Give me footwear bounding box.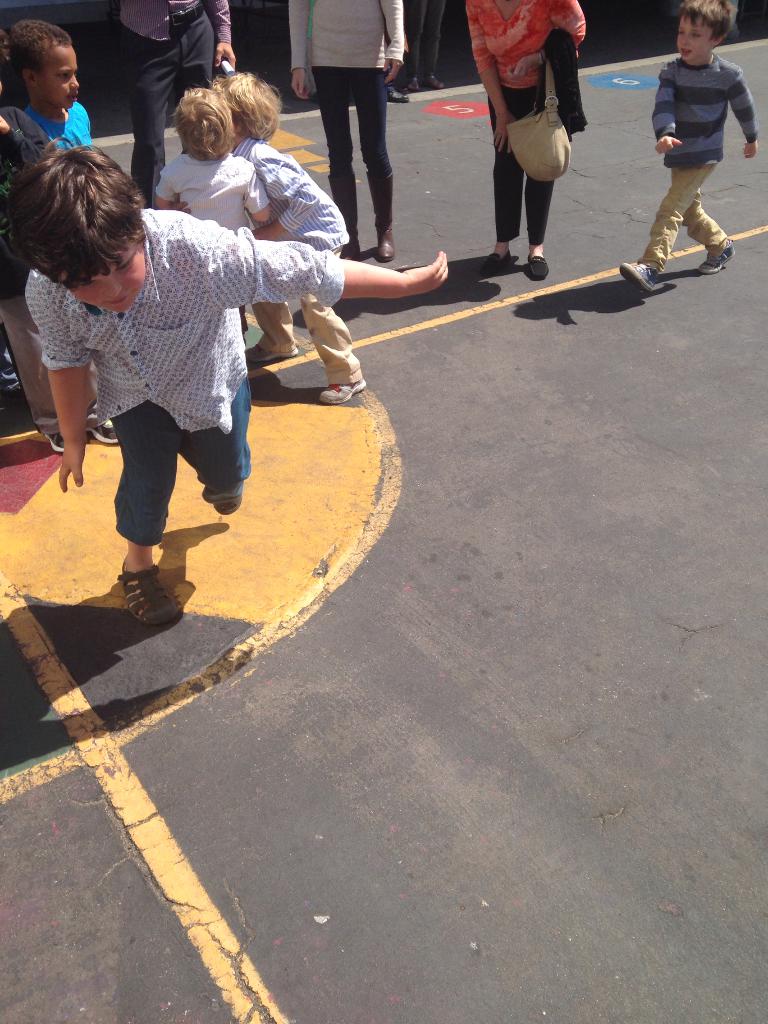
41, 431, 66, 456.
